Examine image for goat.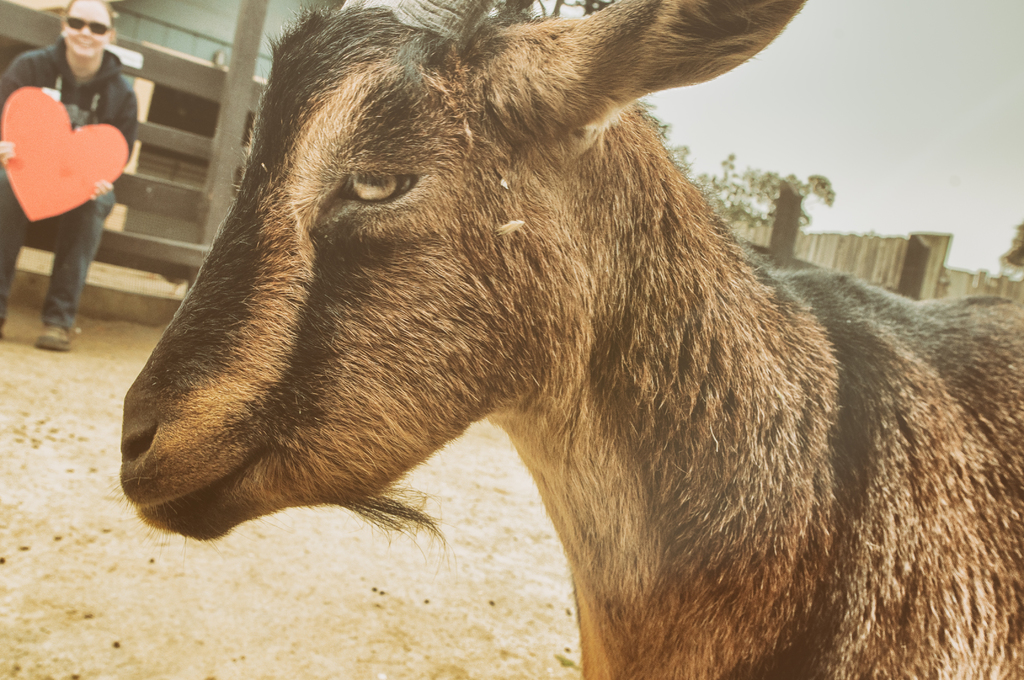
Examination result: <bbox>122, 0, 1023, 674</bbox>.
